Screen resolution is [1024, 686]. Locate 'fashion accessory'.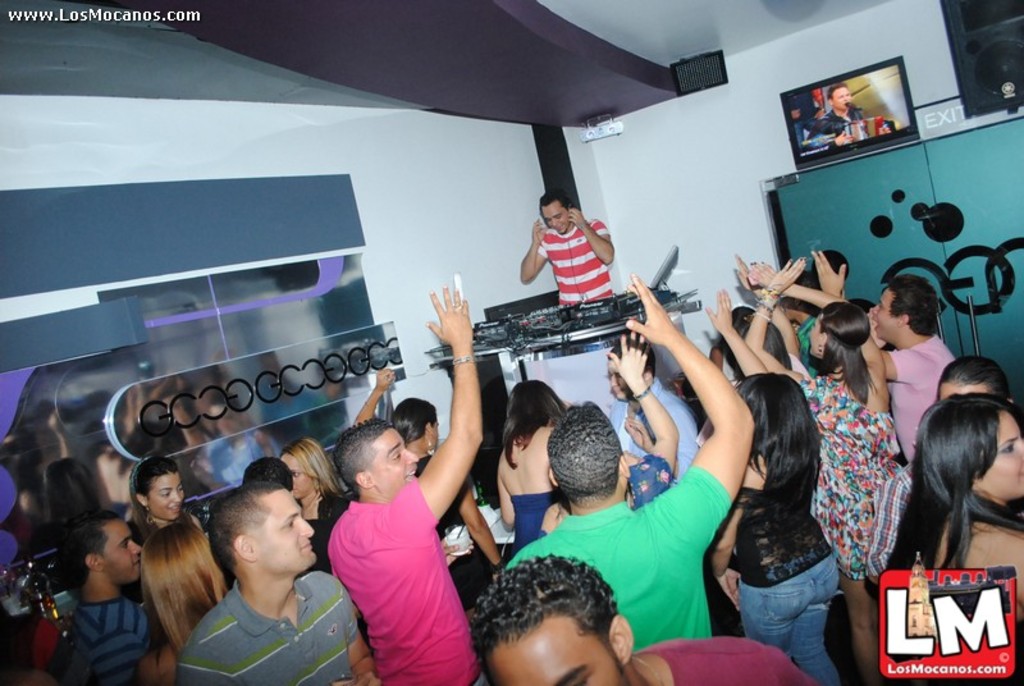
<bbox>143, 508, 156, 531</bbox>.
